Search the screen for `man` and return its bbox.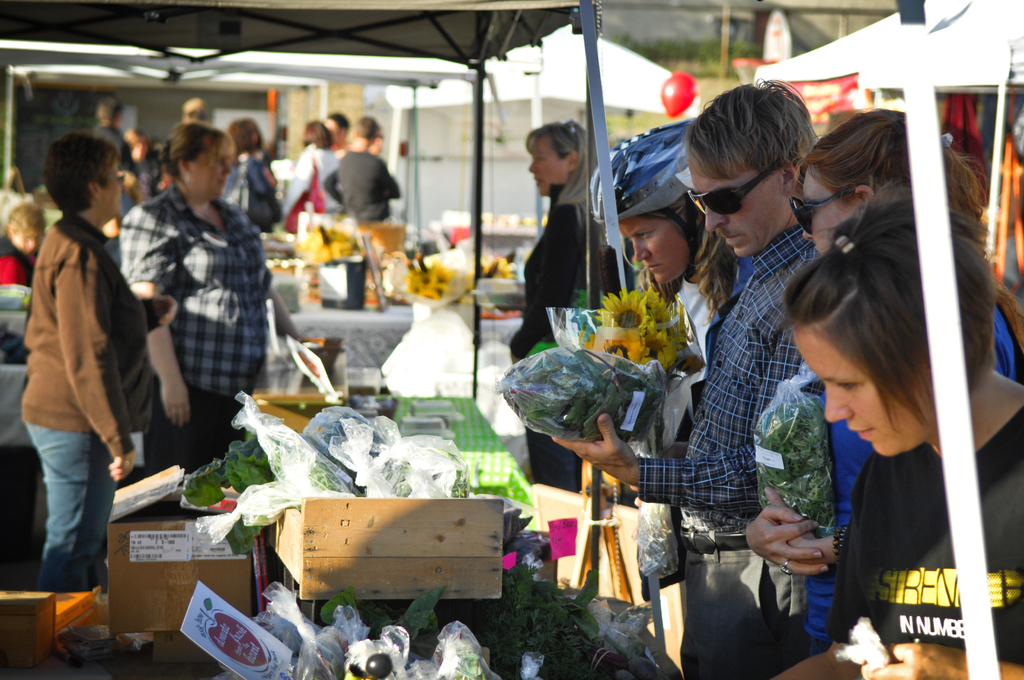
Found: bbox=[338, 118, 397, 220].
